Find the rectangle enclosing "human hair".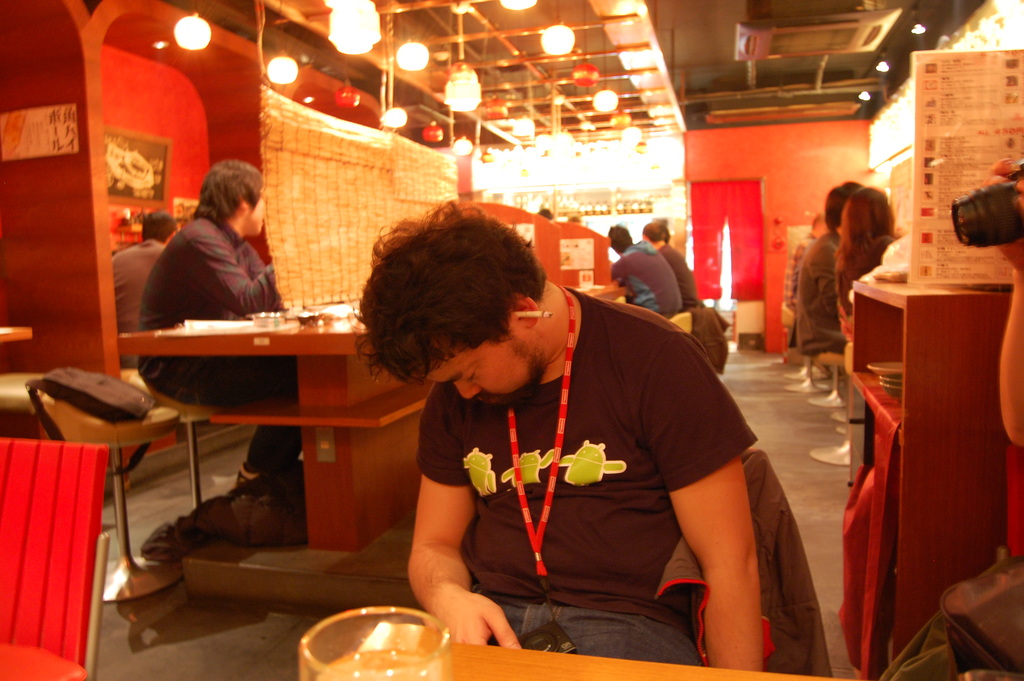
crop(824, 176, 860, 222).
